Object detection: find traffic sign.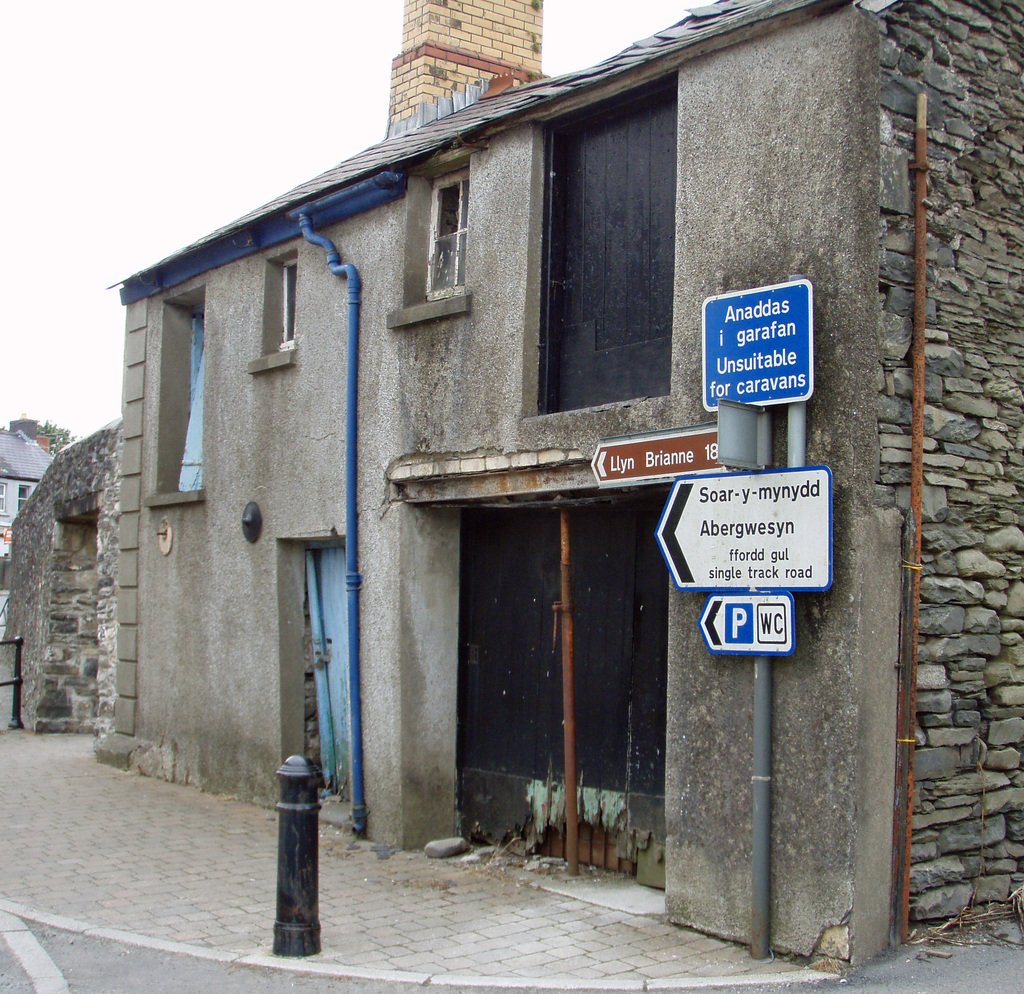
locate(653, 465, 833, 591).
